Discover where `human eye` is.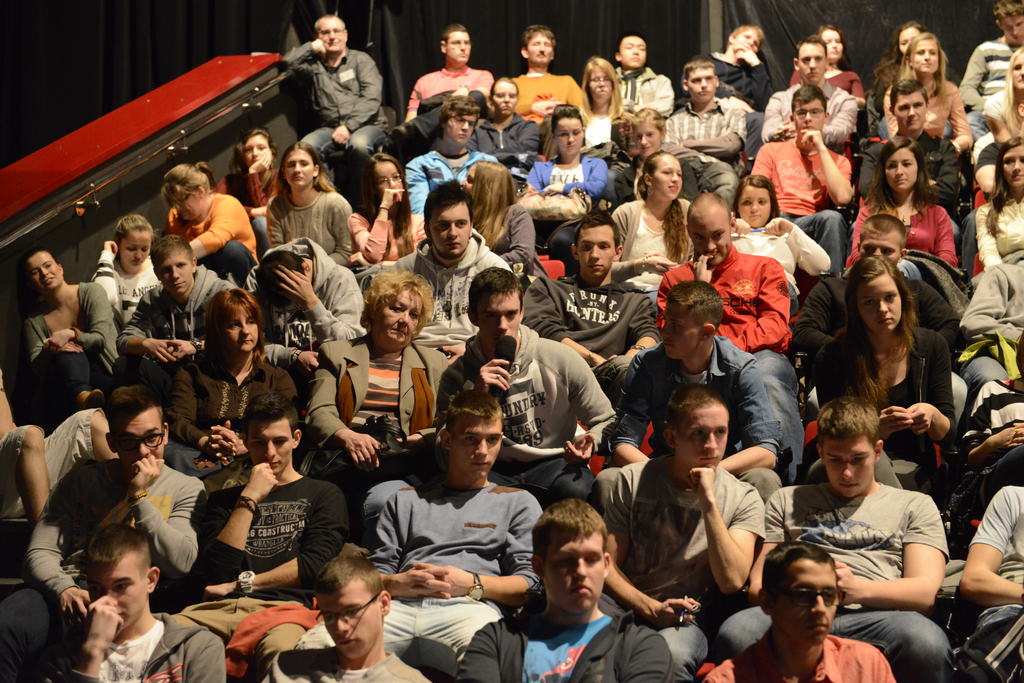
Discovered at <region>487, 312, 496, 320</region>.
